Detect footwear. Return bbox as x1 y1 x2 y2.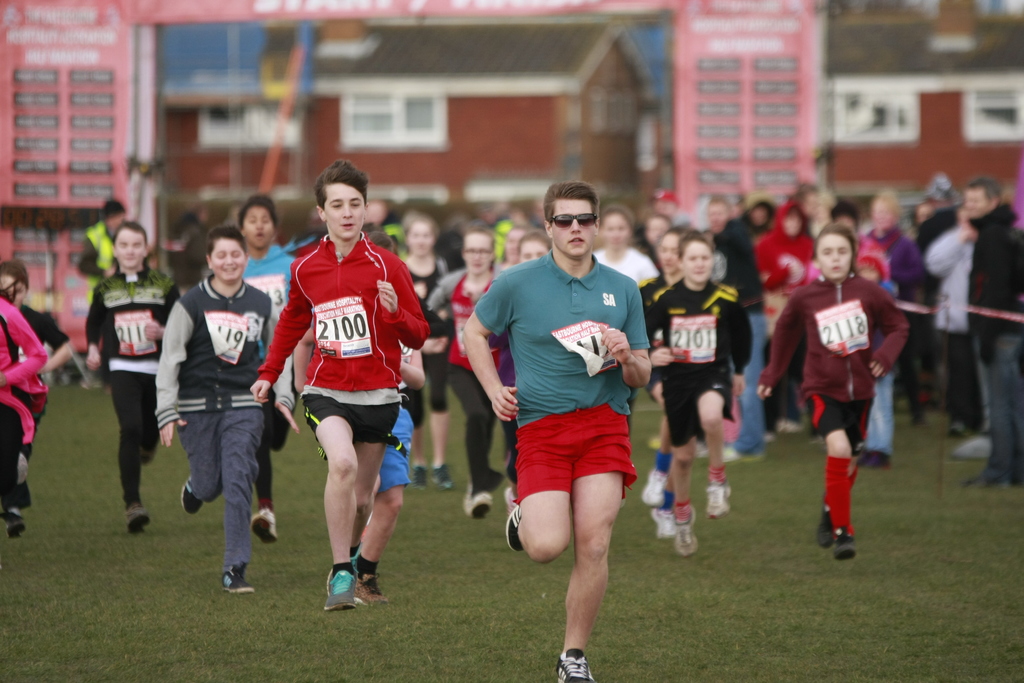
705 484 731 519.
